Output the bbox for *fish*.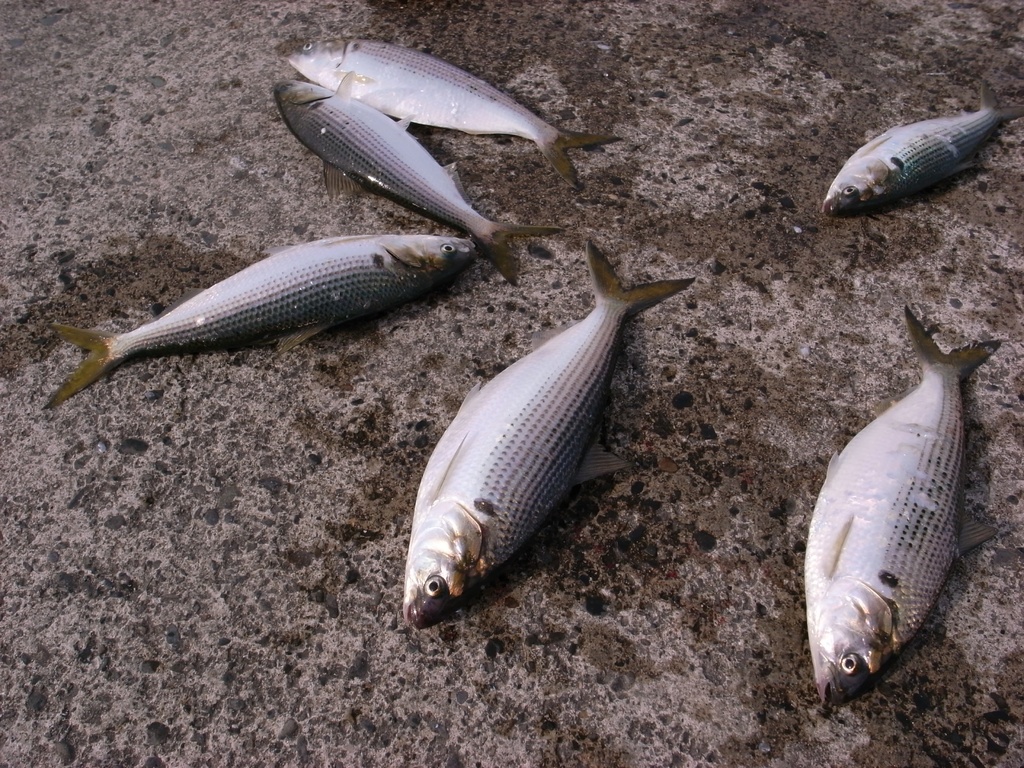
Rect(272, 84, 567, 283).
